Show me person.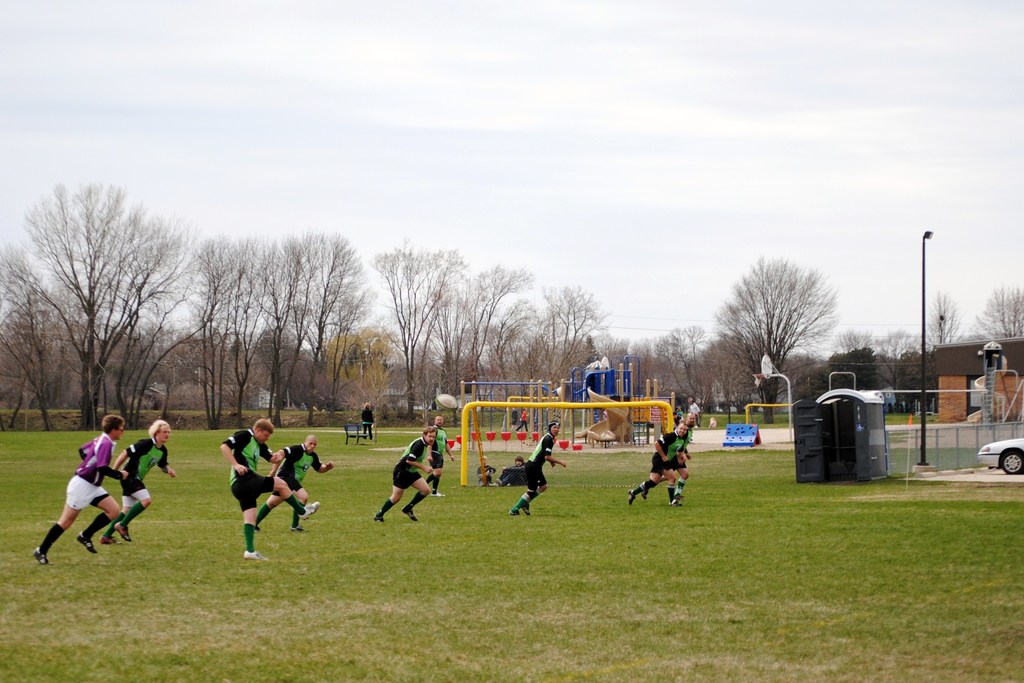
person is here: Rect(371, 425, 441, 524).
